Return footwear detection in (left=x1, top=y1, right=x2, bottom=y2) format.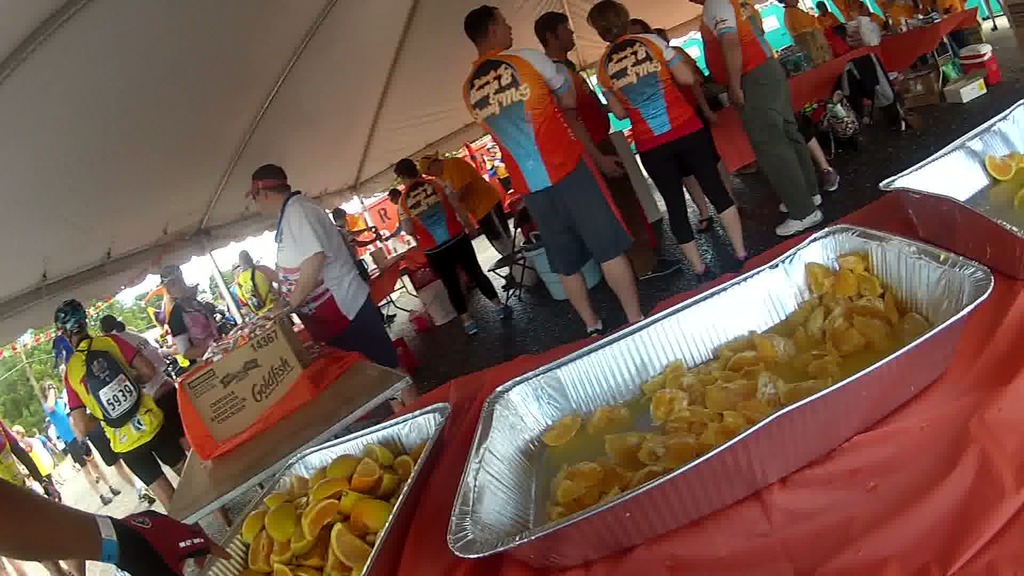
(left=694, top=216, right=718, bottom=232).
